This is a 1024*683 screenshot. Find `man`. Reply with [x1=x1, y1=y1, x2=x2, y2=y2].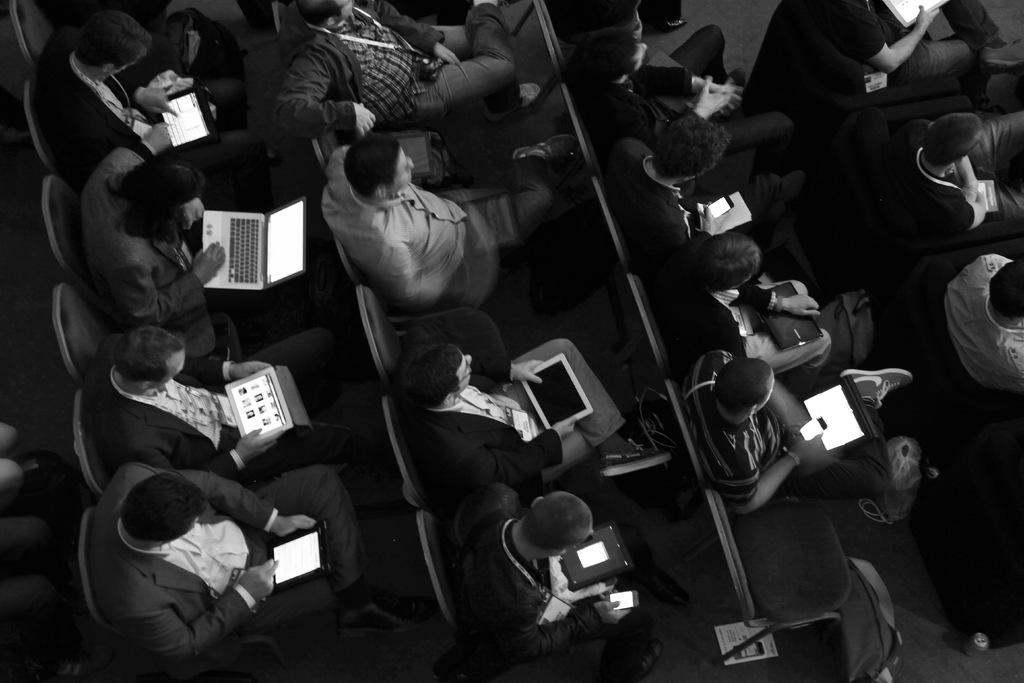
[x1=83, y1=322, x2=371, y2=466].
